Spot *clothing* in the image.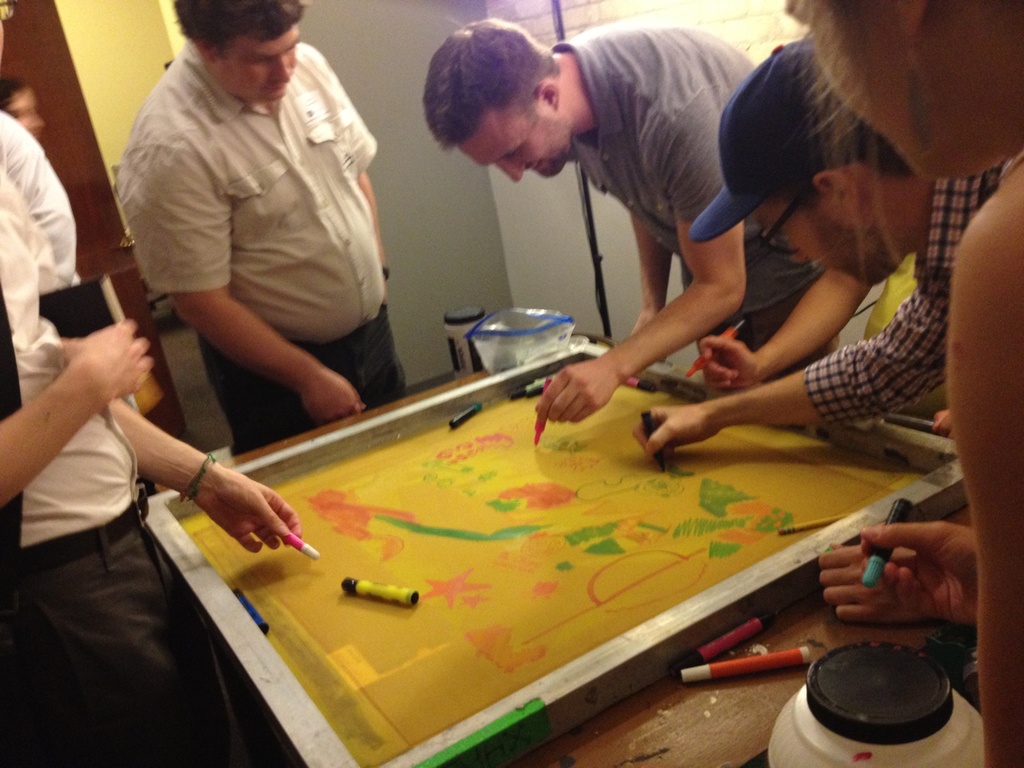
*clothing* found at select_region(543, 19, 853, 380).
